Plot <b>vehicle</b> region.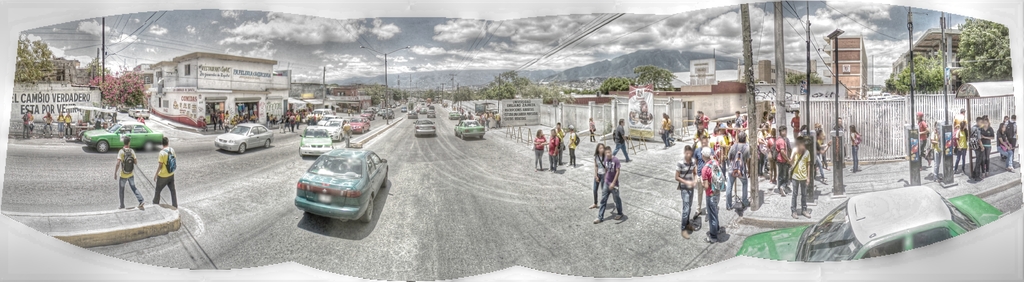
Plotted at locate(280, 144, 381, 227).
